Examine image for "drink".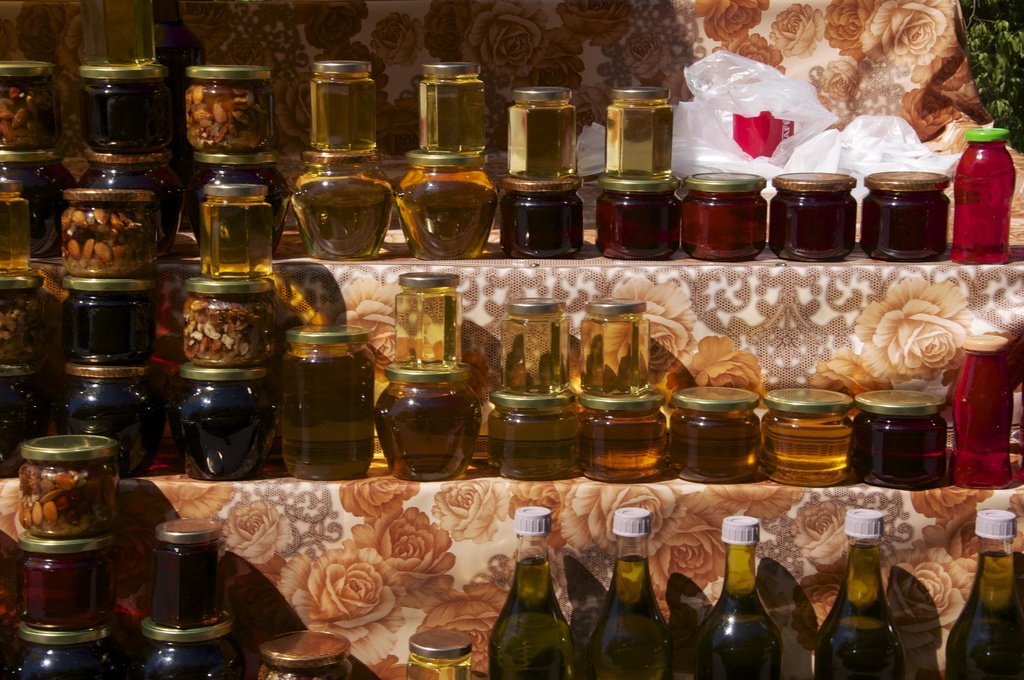
Examination result: (682, 175, 768, 264).
